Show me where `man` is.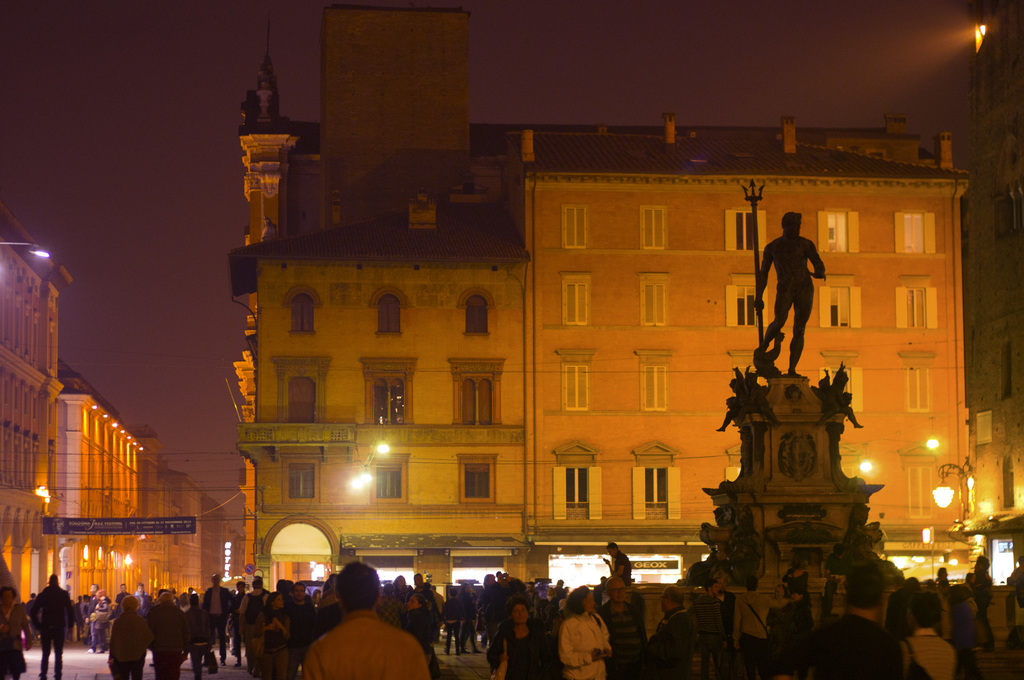
`man` is at 302:562:431:679.
